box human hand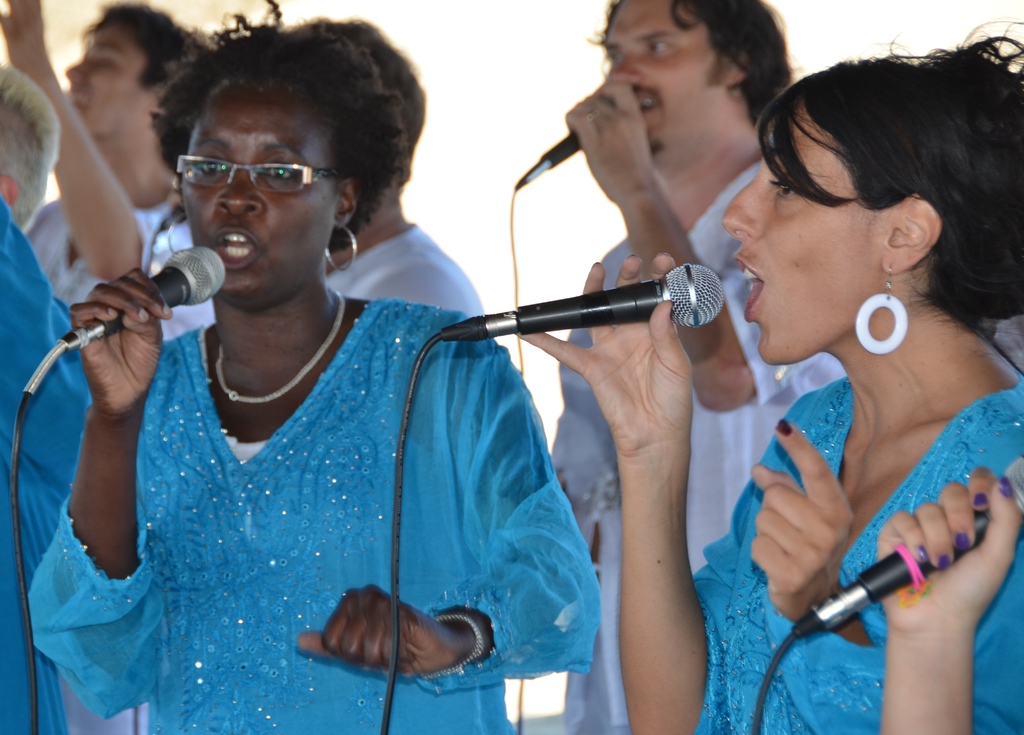
l=514, t=253, r=695, b=465
